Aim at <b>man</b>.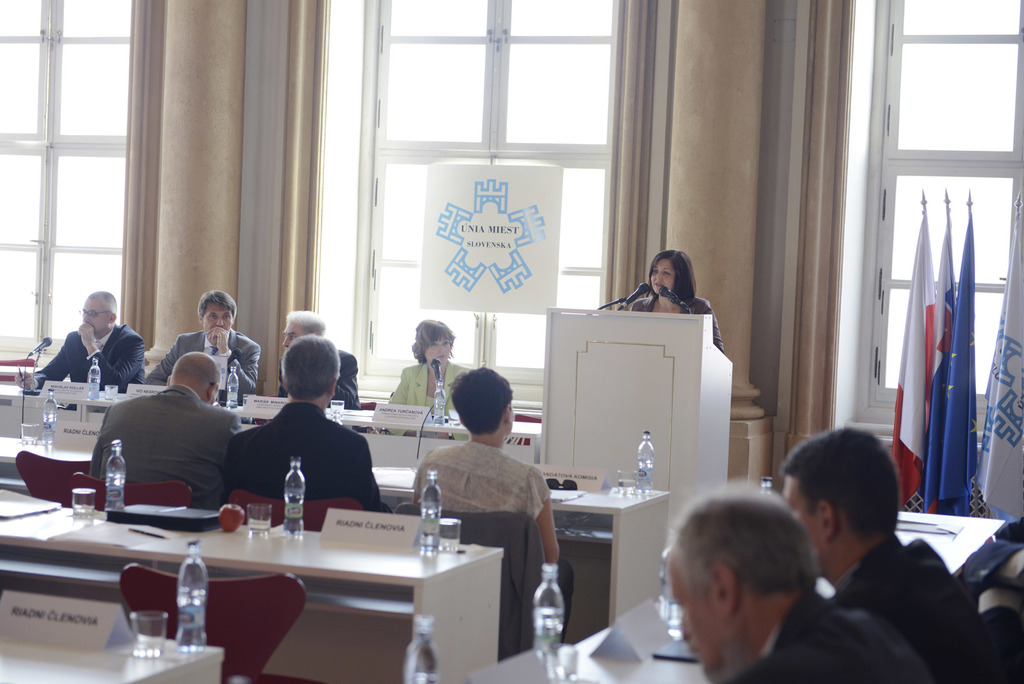
Aimed at {"x1": 77, "y1": 355, "x2": 236, "y2": 498}.
